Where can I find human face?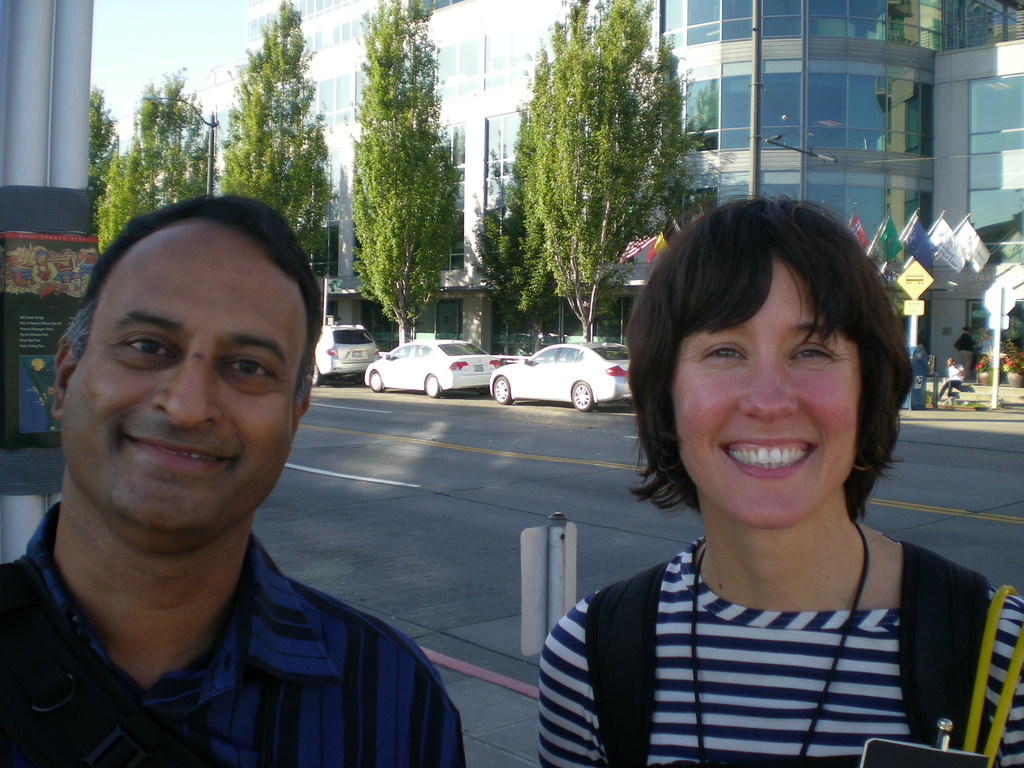
You can find it at crop(60, 213, 303, 543).
